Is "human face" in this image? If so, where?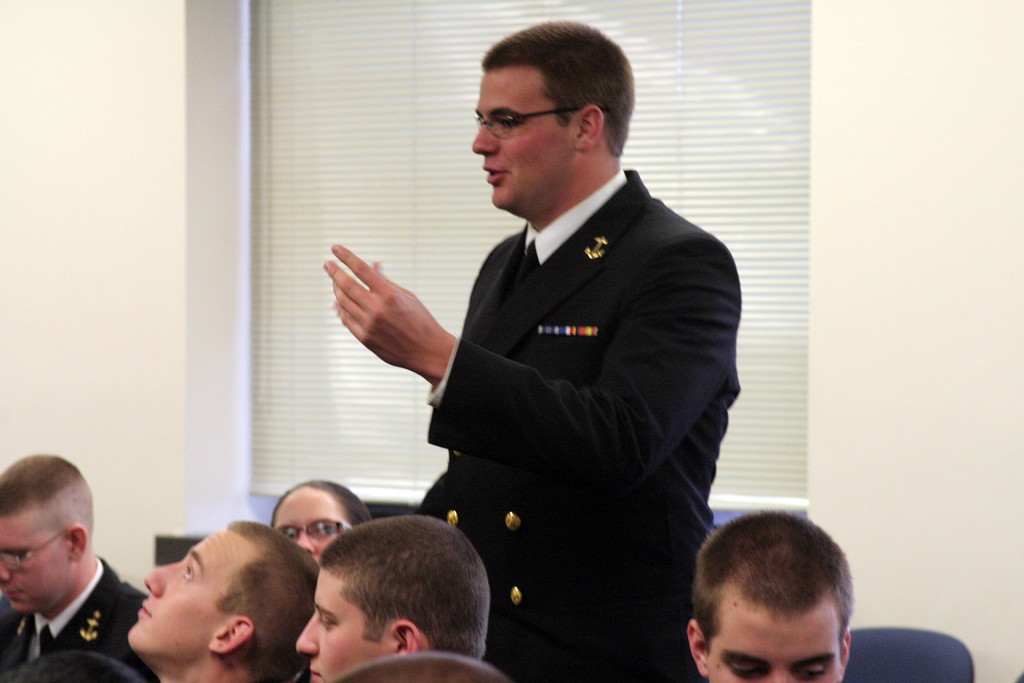
Yes, at (left=125, top=531, right=229, bottom=659).
